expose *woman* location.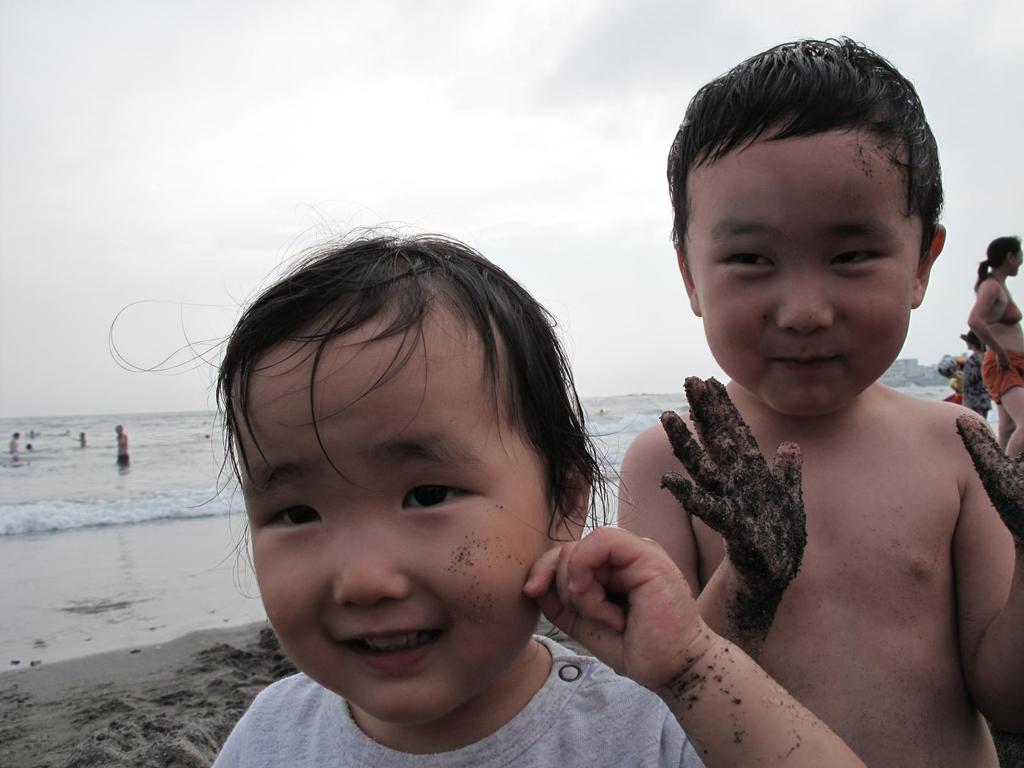
Exposed at {"left": 952, "top": 331, "right": 996, "bottom": 415}.
